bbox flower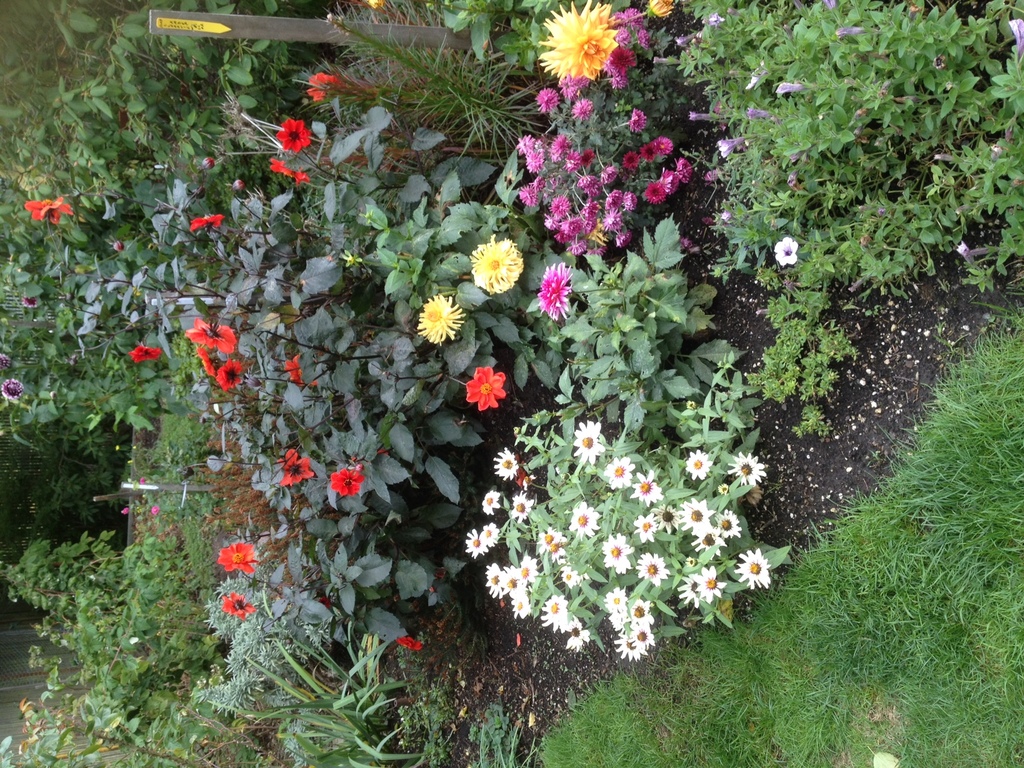
[left=467, top=369, right=508, bottom=408]
